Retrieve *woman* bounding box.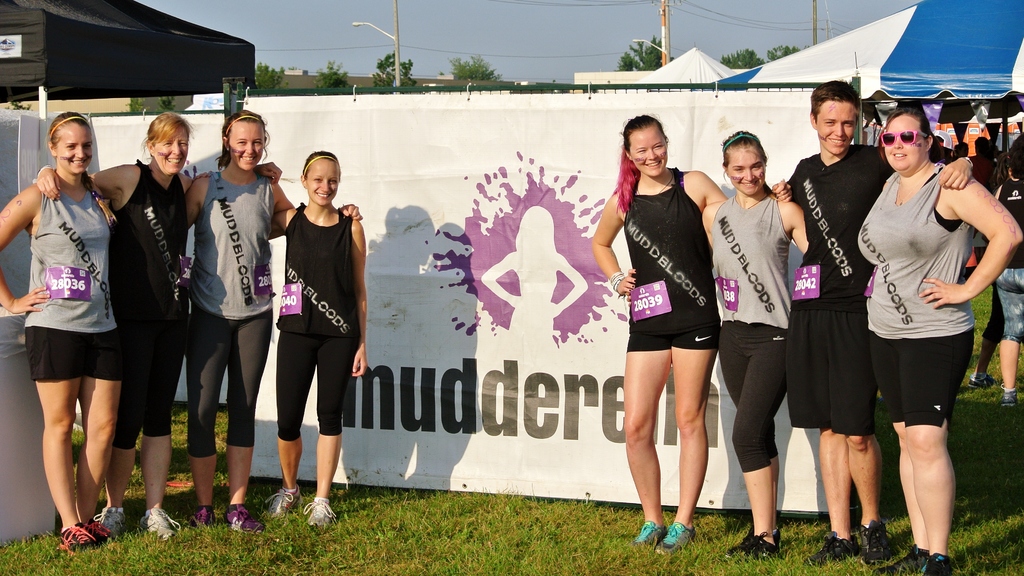
Bounding box: rect(477, 201, 594, 348).
